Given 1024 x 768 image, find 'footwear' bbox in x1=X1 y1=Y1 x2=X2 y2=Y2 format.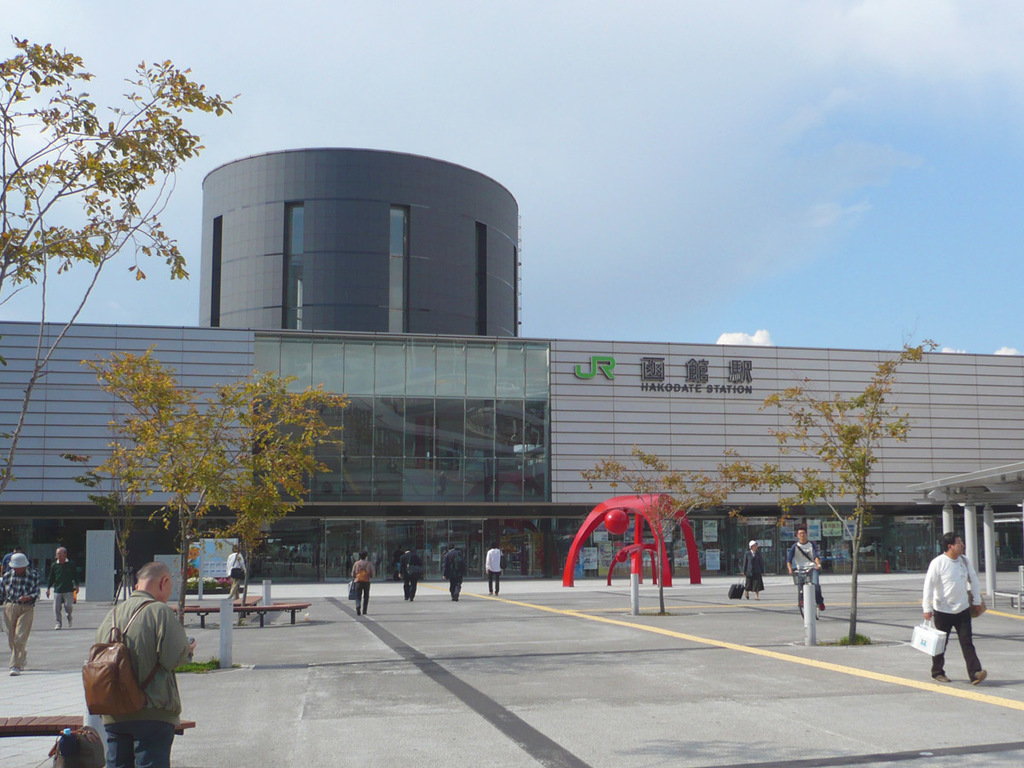
x1=20 y1=659 x2=26 y2=669.
